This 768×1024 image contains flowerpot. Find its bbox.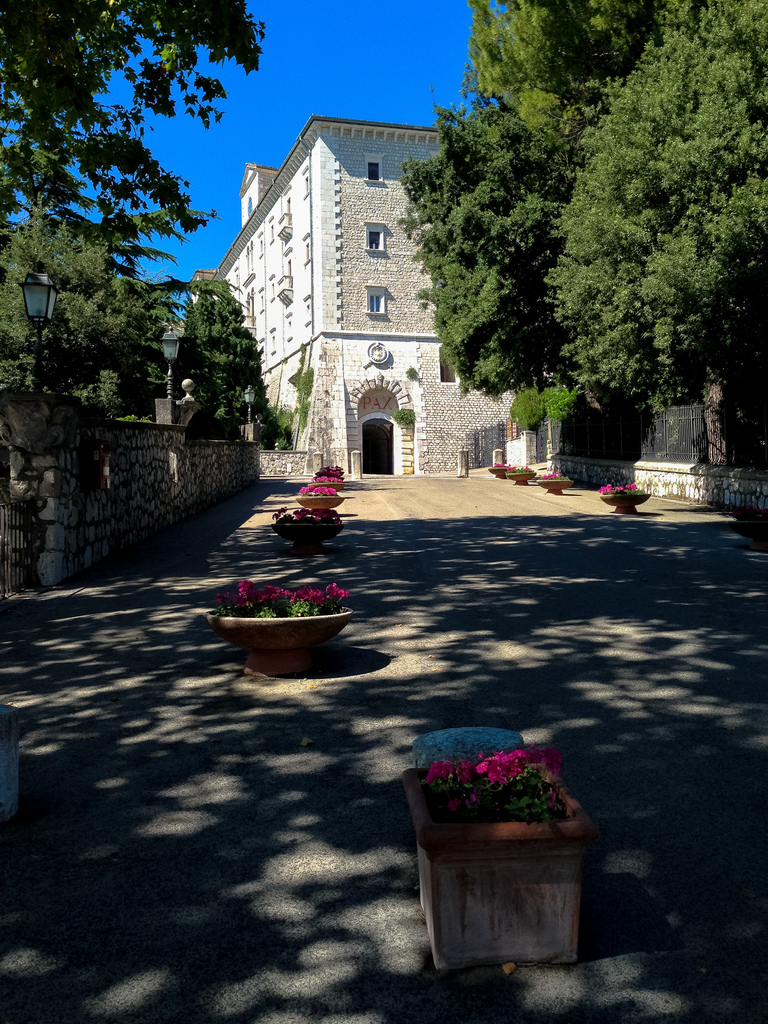
540,477,575,495.
